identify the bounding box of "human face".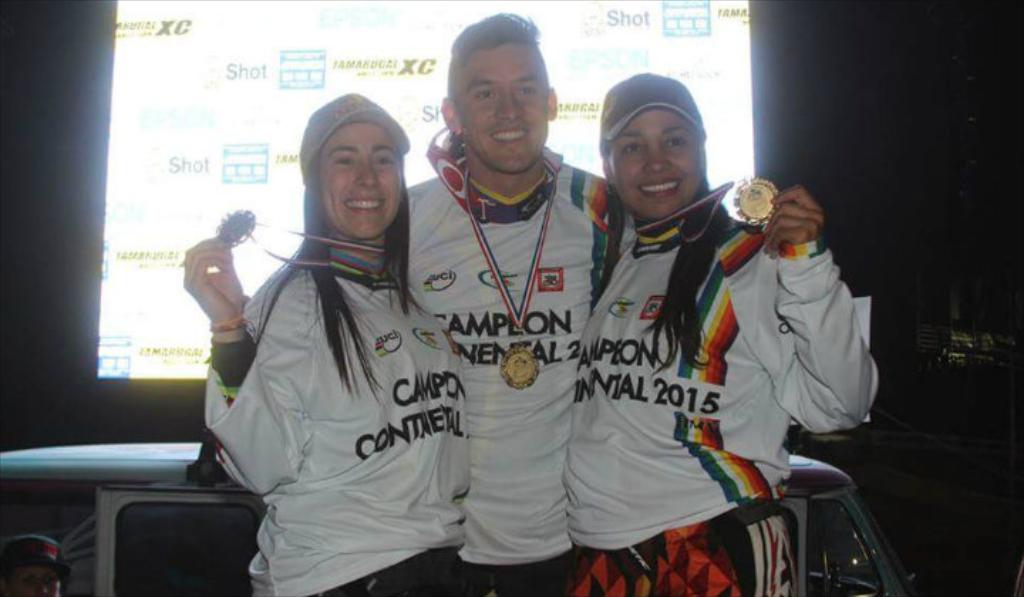
Rect(452, 44, 546, 173).
